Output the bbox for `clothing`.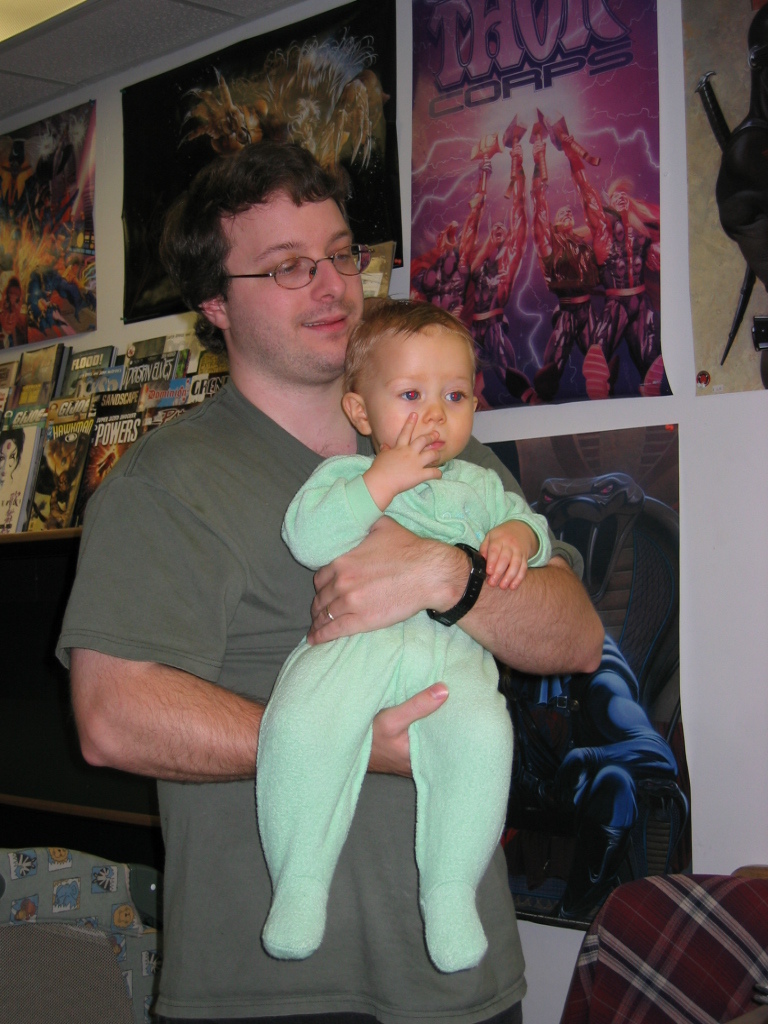
252 455 555 976.
